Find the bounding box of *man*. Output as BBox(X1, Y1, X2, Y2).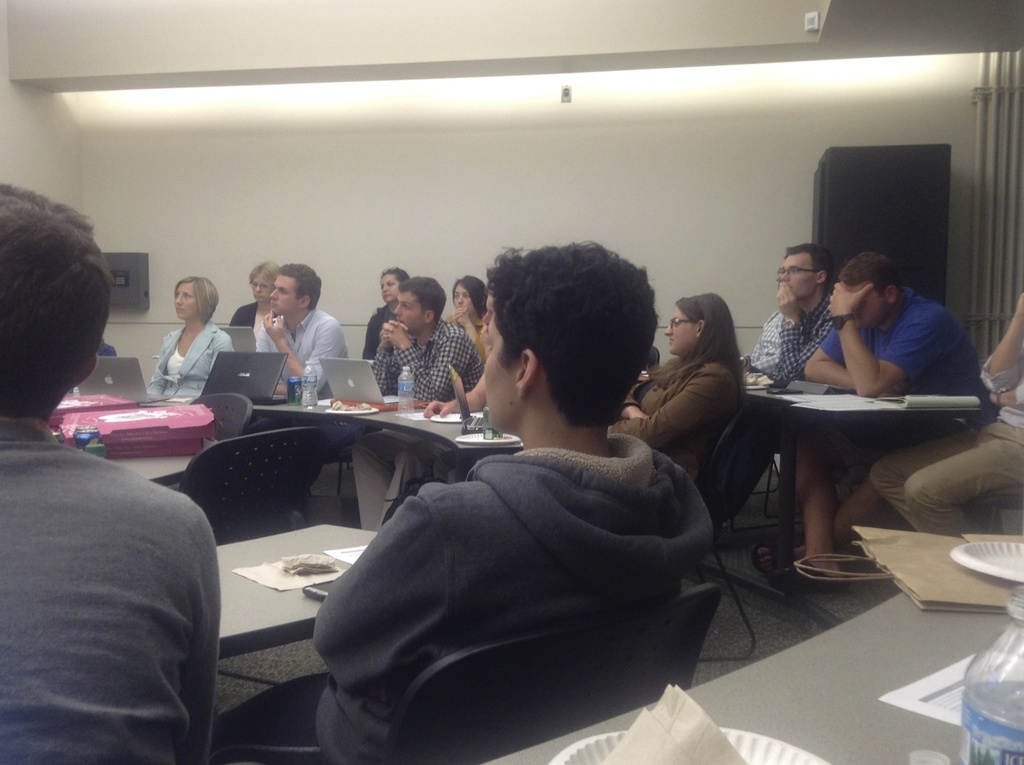
BBox(811, 243, 983, 431).
